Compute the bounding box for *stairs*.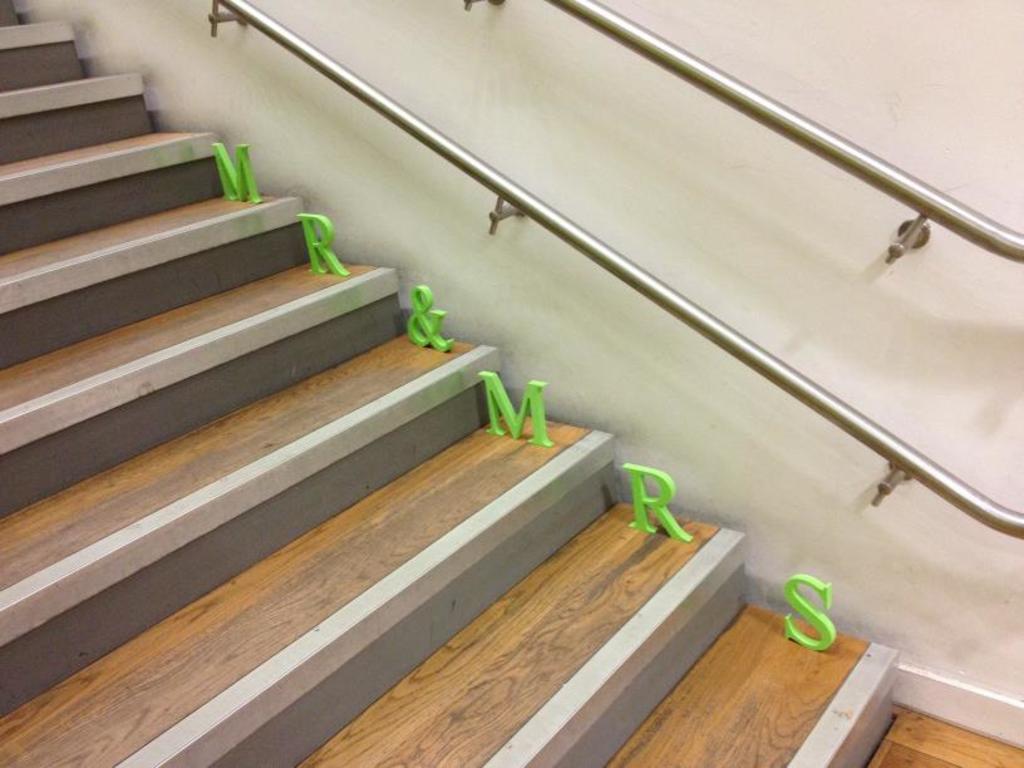
<bbox>0, 0, 1023, 767</bbox>.
